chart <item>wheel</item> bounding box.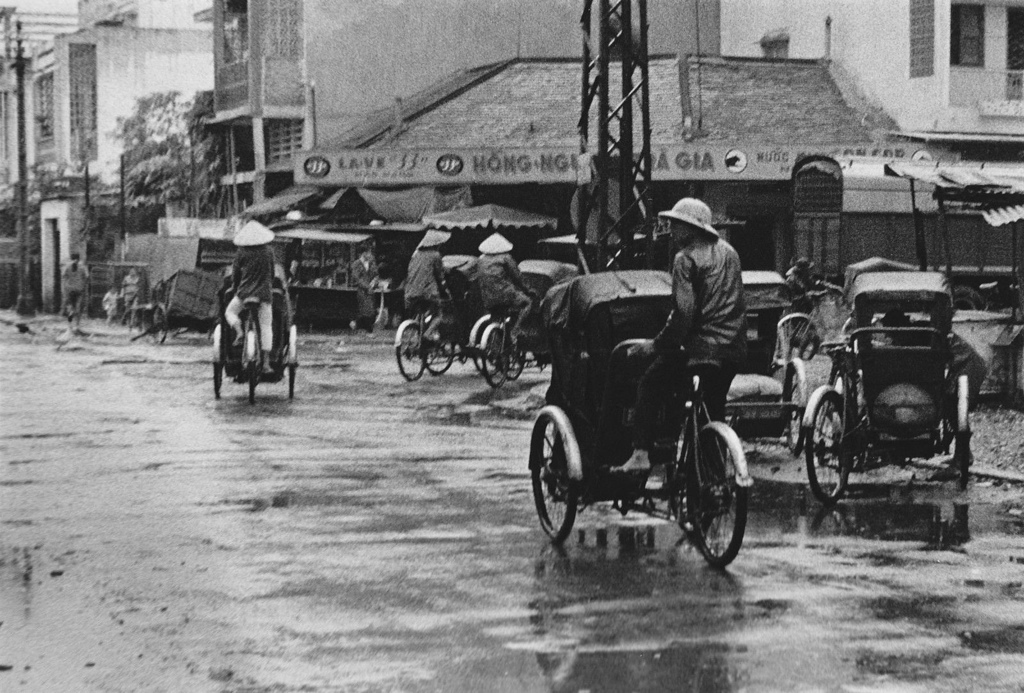
Charted: box(148, 305, 168, 344).
